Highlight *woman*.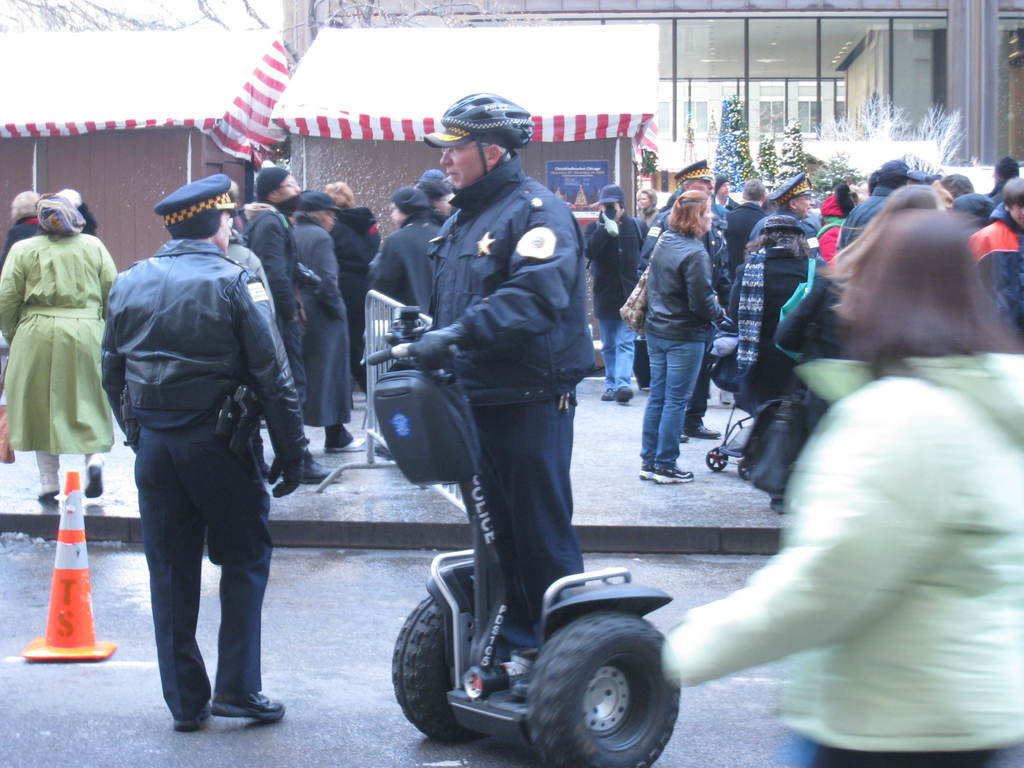
Highlighted region: (left=727, top=214, right=832, bottom=418).
